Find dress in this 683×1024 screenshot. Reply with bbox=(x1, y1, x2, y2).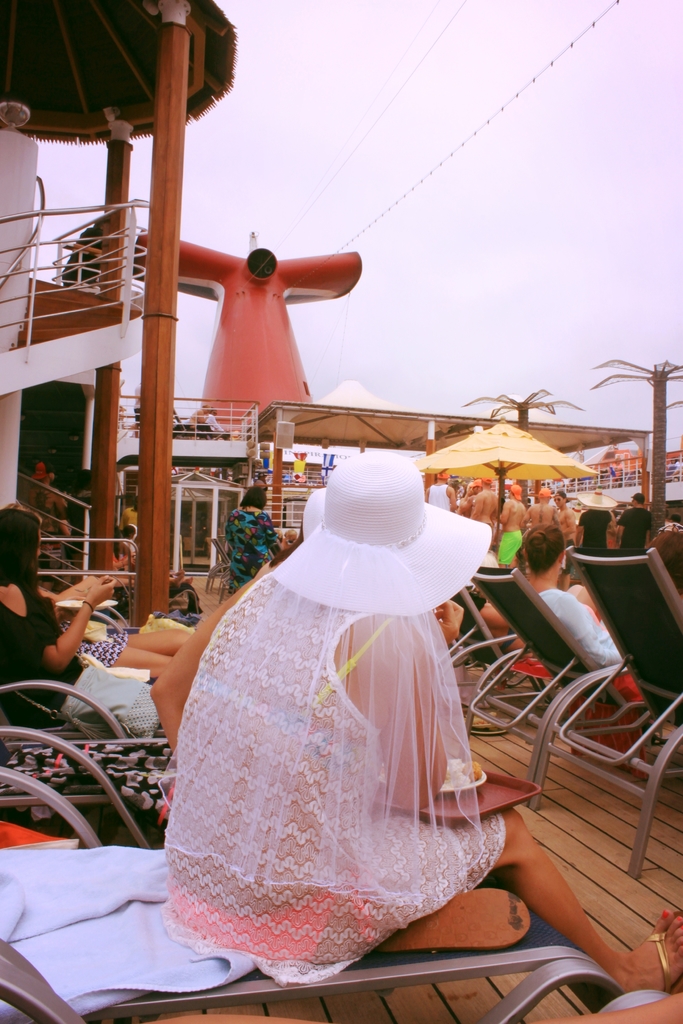
bbox=(170, 488, 551, 971).
